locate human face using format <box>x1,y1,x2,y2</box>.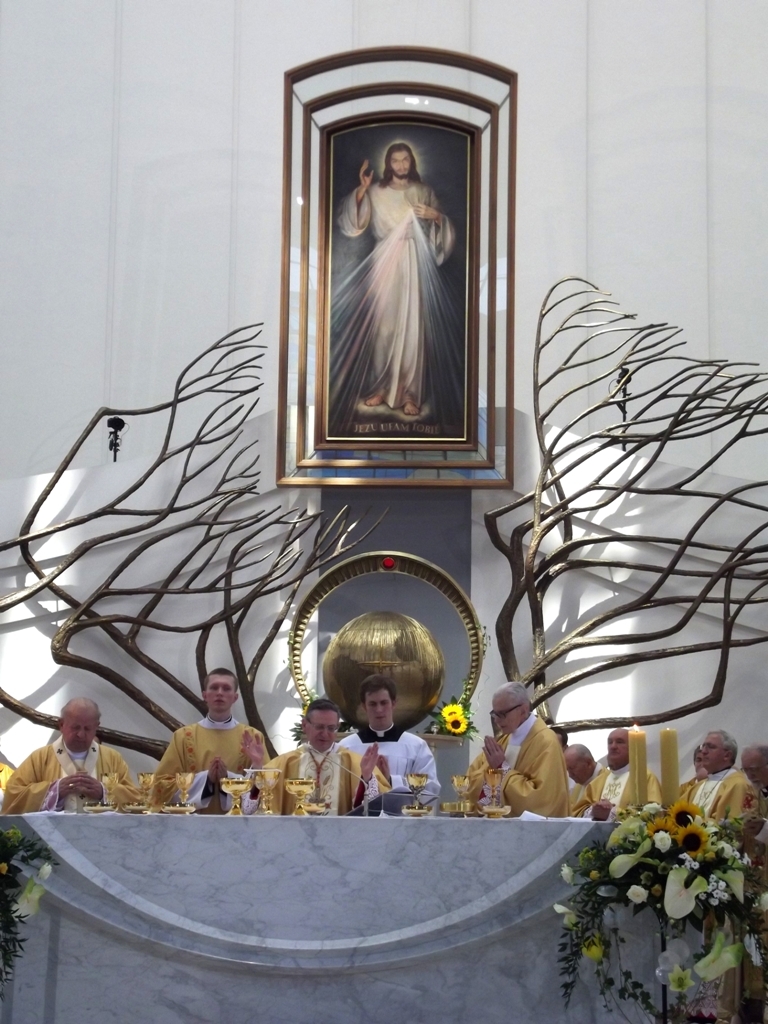
<box>204,669,236,715</box>.
